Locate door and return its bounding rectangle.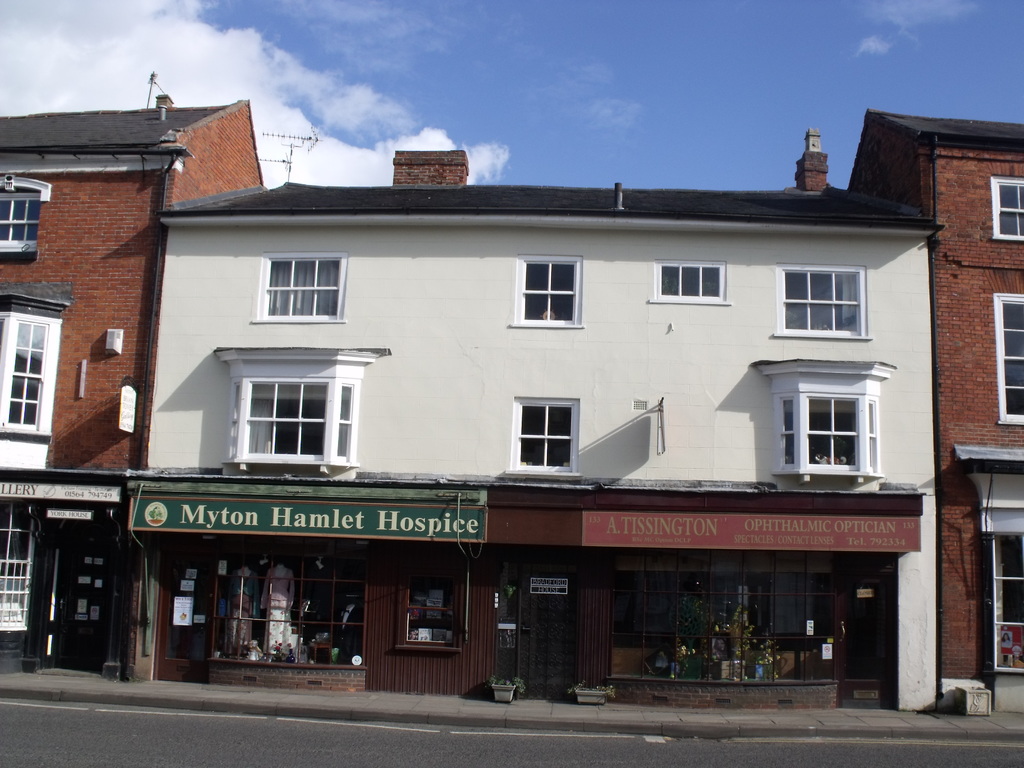
<bbox>56, 540, 118, 666</bbox>.
